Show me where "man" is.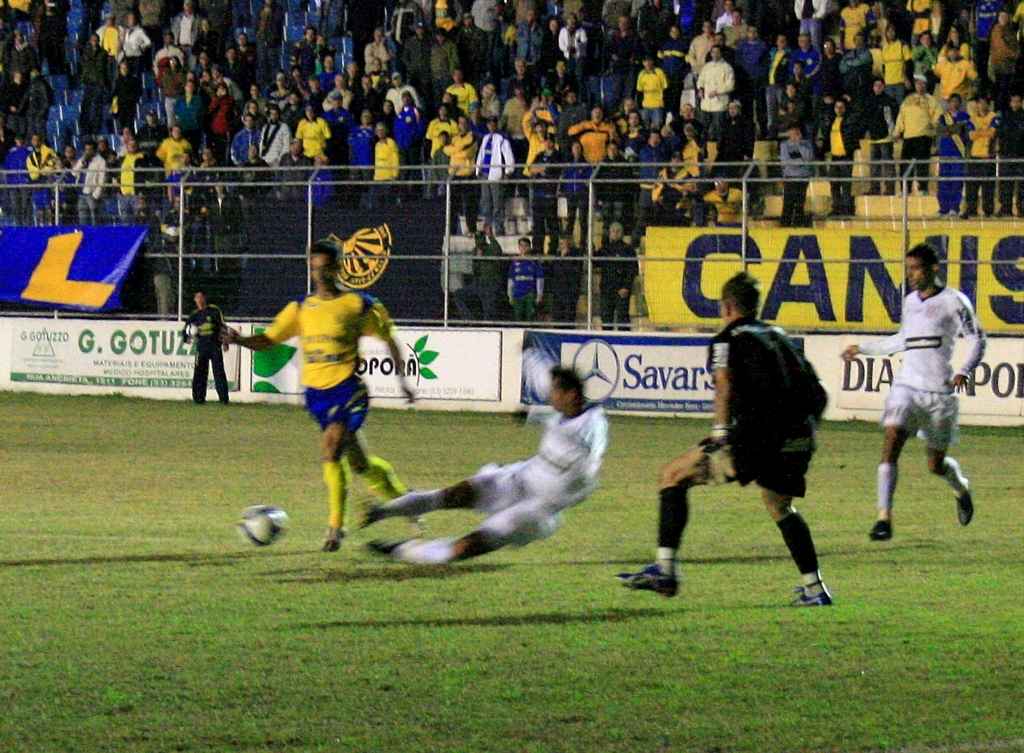
"man" is at <bbox>711, 99, 755, 170</bbox>.
